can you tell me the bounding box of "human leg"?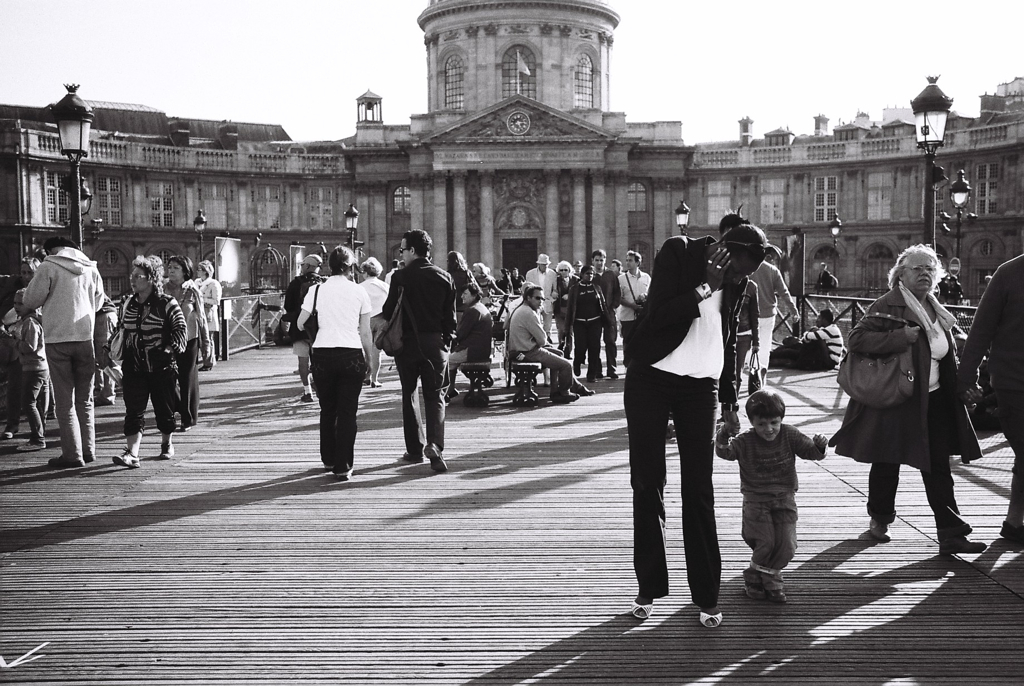
(left=70, top=338, right=96, bottom=455).
